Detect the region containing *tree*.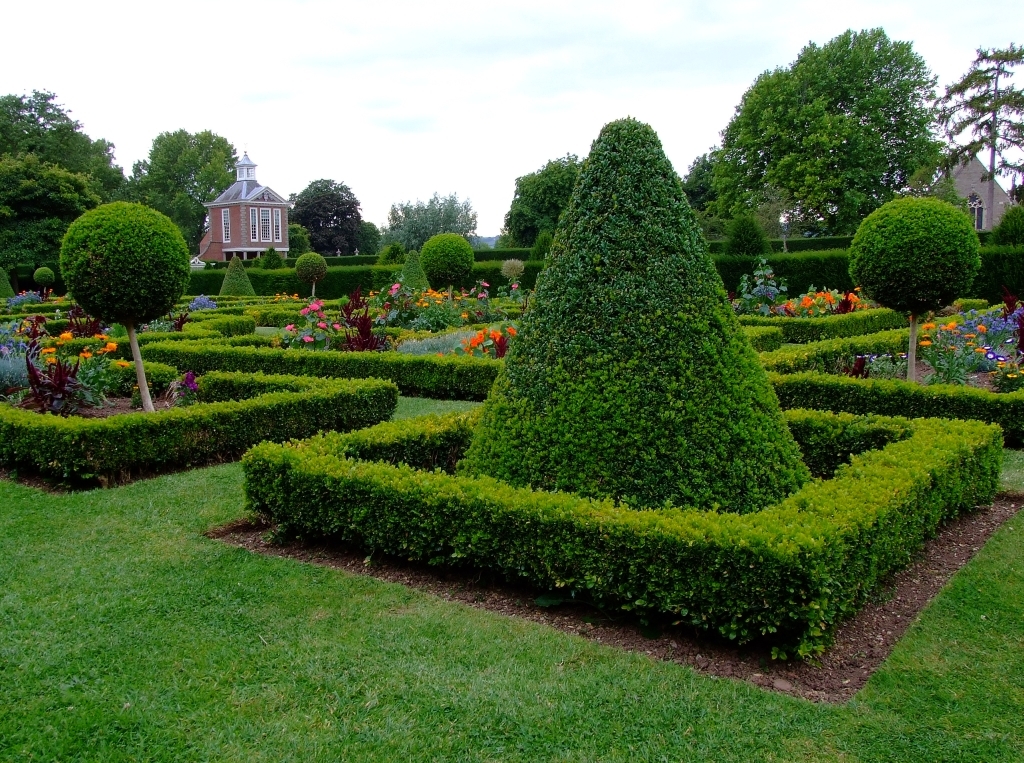
[x1=934, y1=41, x2=1023, y2=237].
